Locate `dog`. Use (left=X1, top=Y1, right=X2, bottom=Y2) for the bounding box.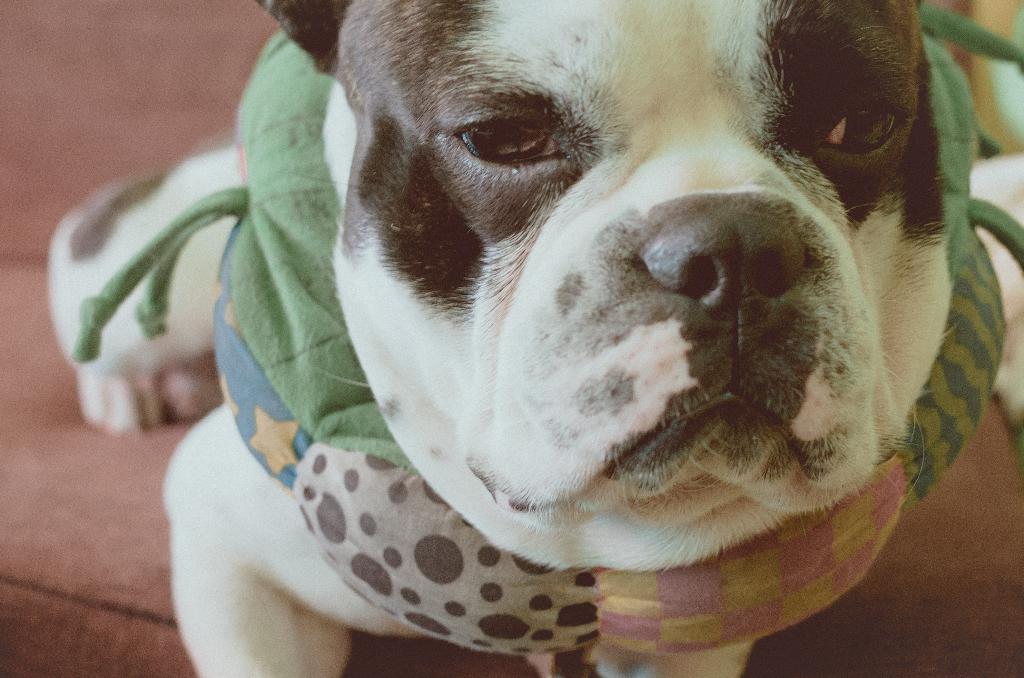
(left=160, top=0, right=961, bottom=677).
